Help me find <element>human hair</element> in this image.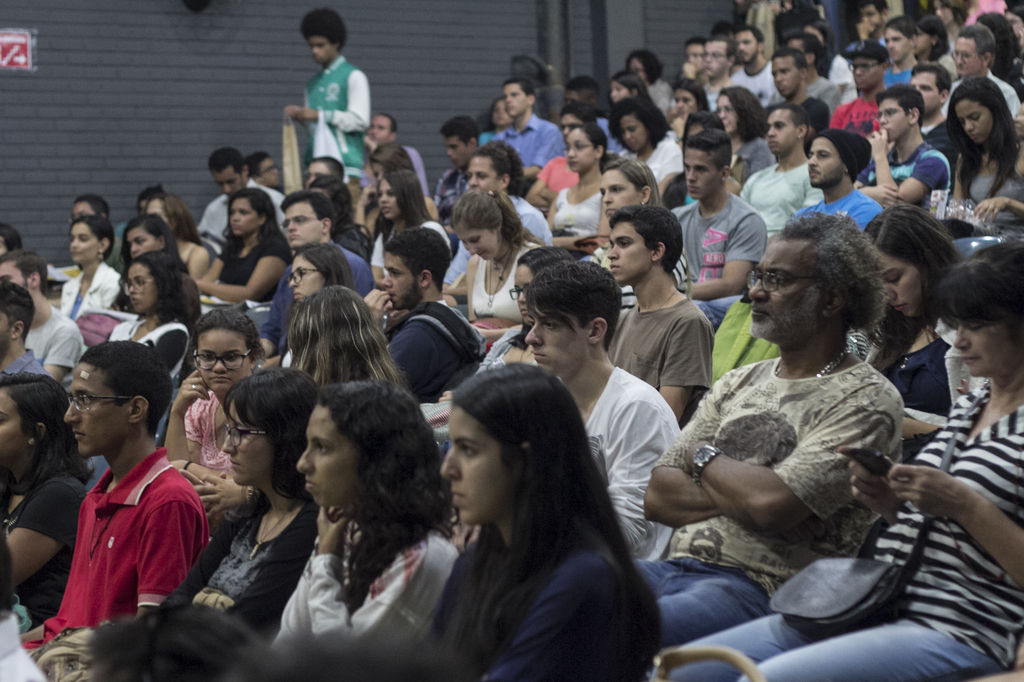
Found it: {"x1": 307, "y1": 155, "x2": 344, "y2": 178}.
